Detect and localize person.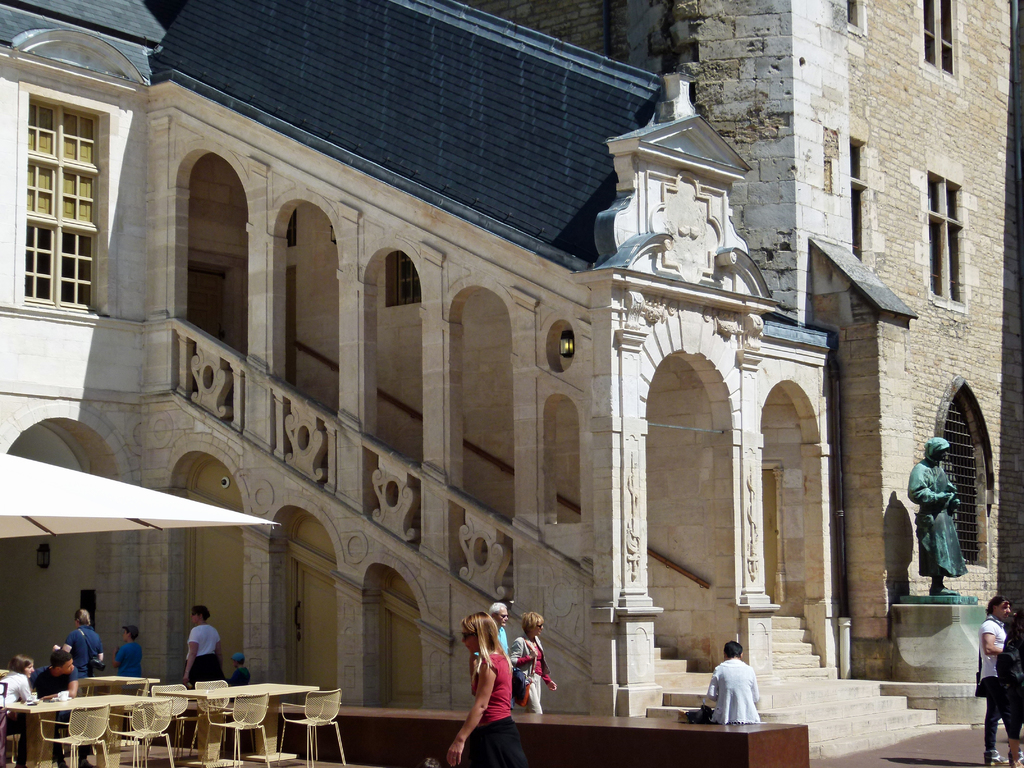
Localized at [left=180, top=606, right=231, bottom=694].
